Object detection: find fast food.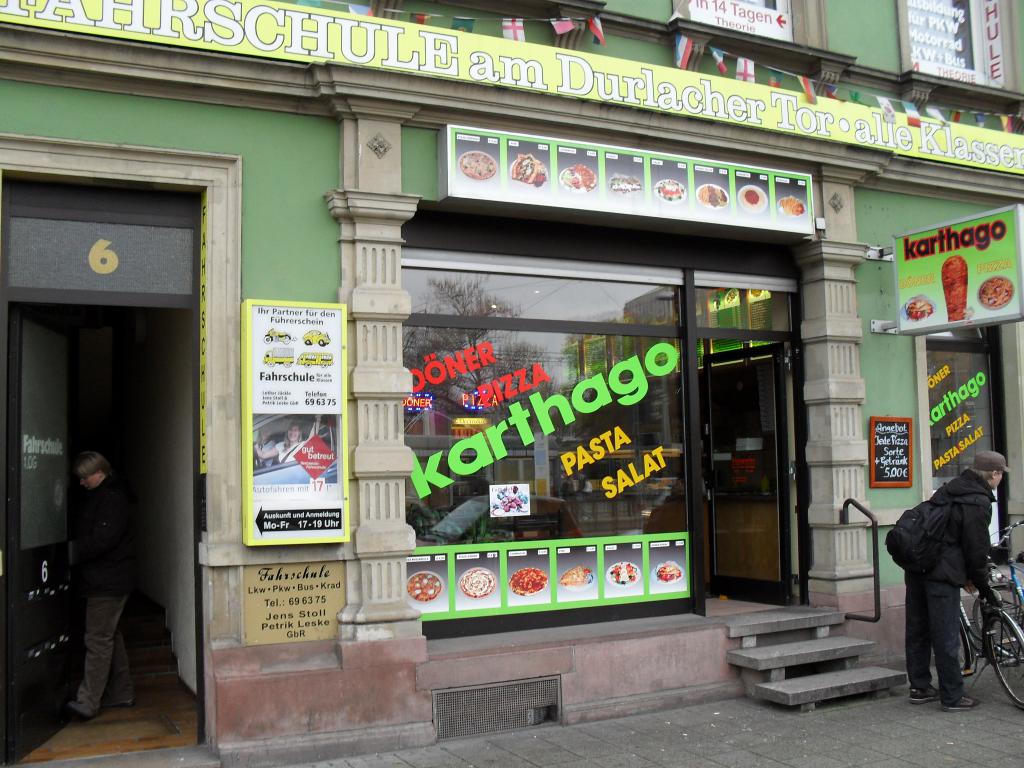
x1=657 y1=176 x2=685 y2=204.
